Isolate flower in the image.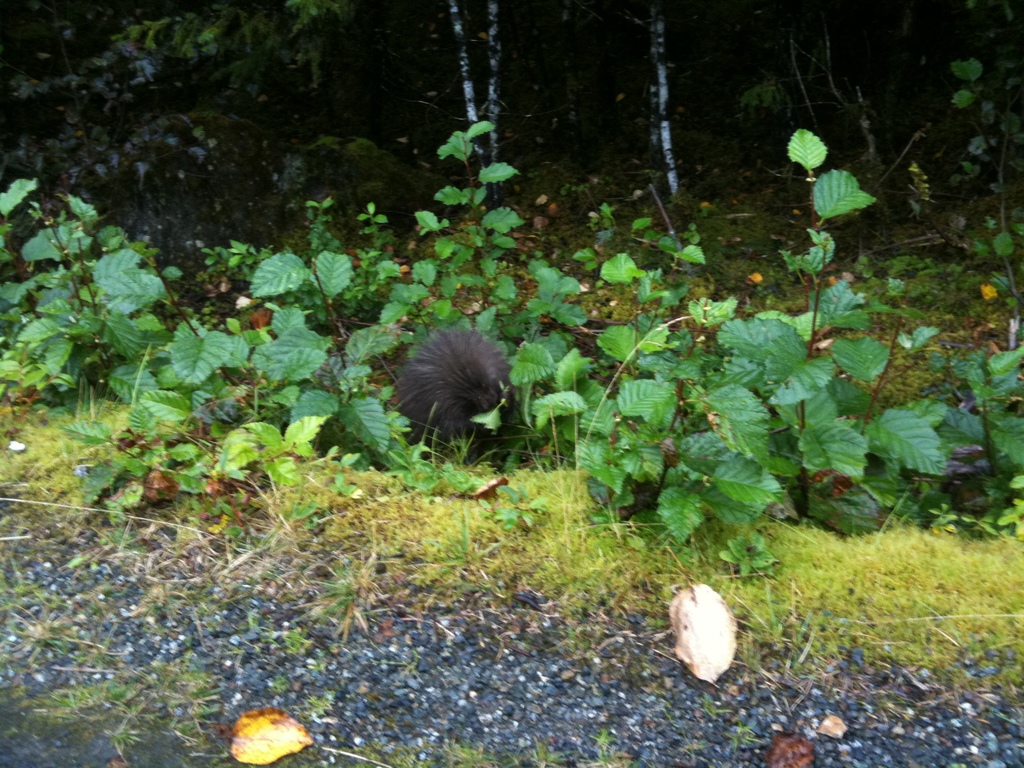
Isolated region: [x1=788, y1=111, x2=858, y2=180].
